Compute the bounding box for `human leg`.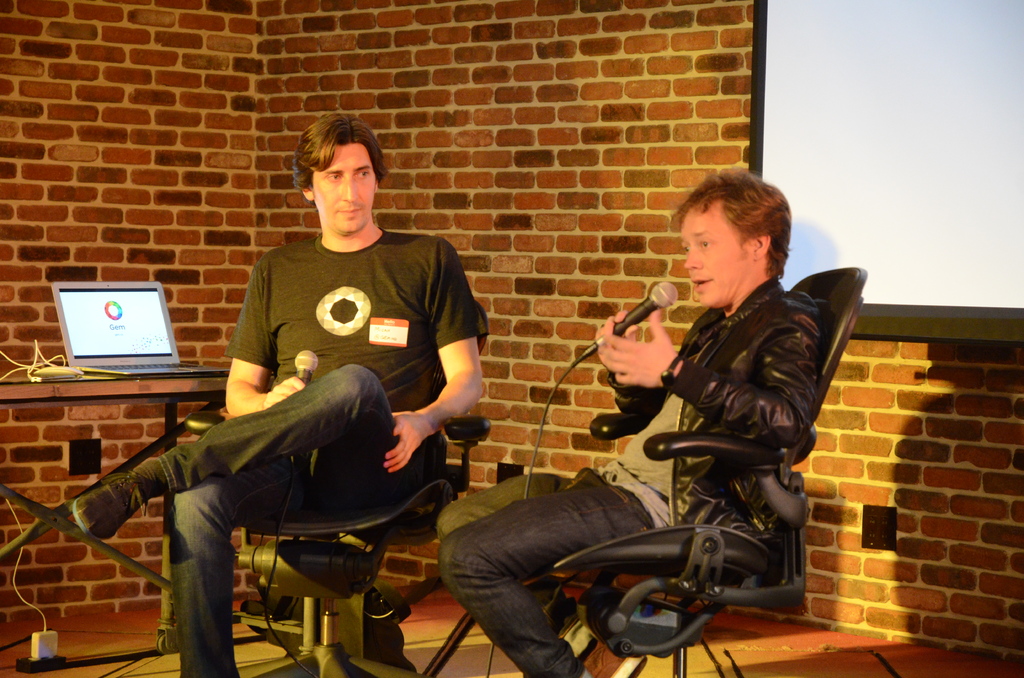
(165,460,309,677).
